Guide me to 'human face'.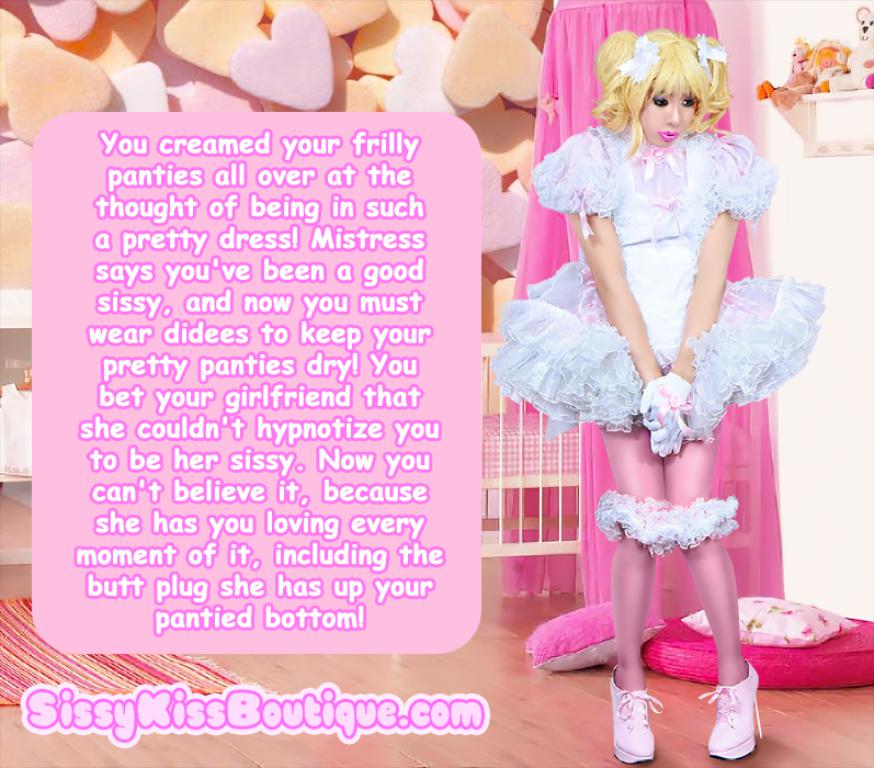
Guidance: 642:92:697:147.
